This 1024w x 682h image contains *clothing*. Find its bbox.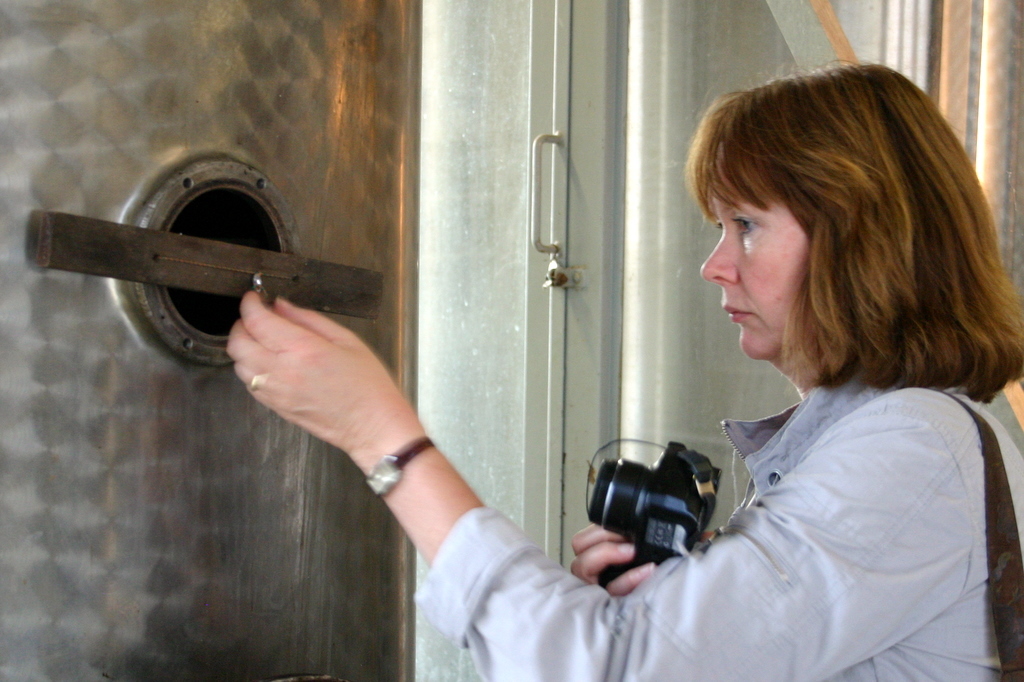
detection(473, 226, 970, 663).
